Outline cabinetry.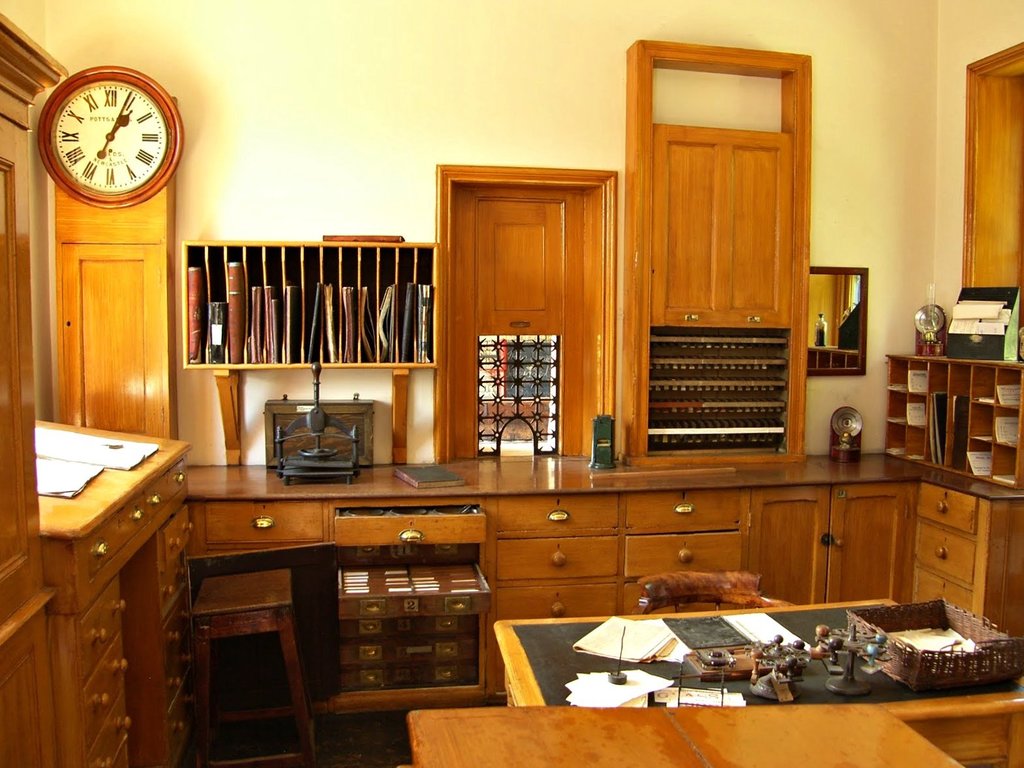
Outline: bbox(165, 668, 197, 767).
